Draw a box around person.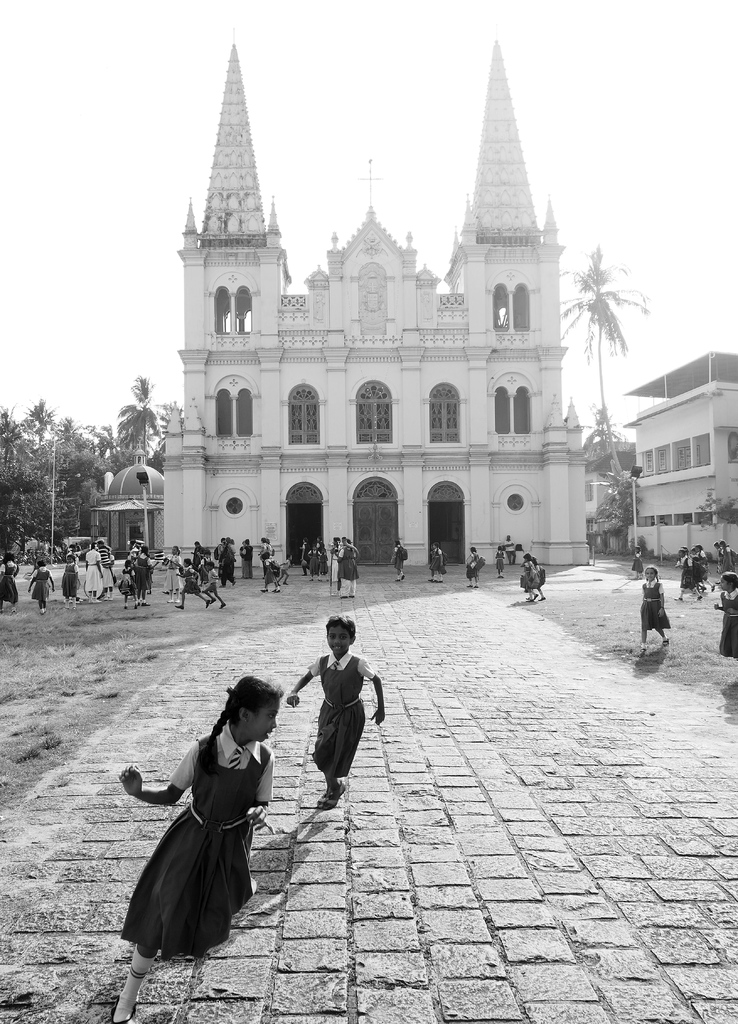
region(709, 566, 737, 659).
